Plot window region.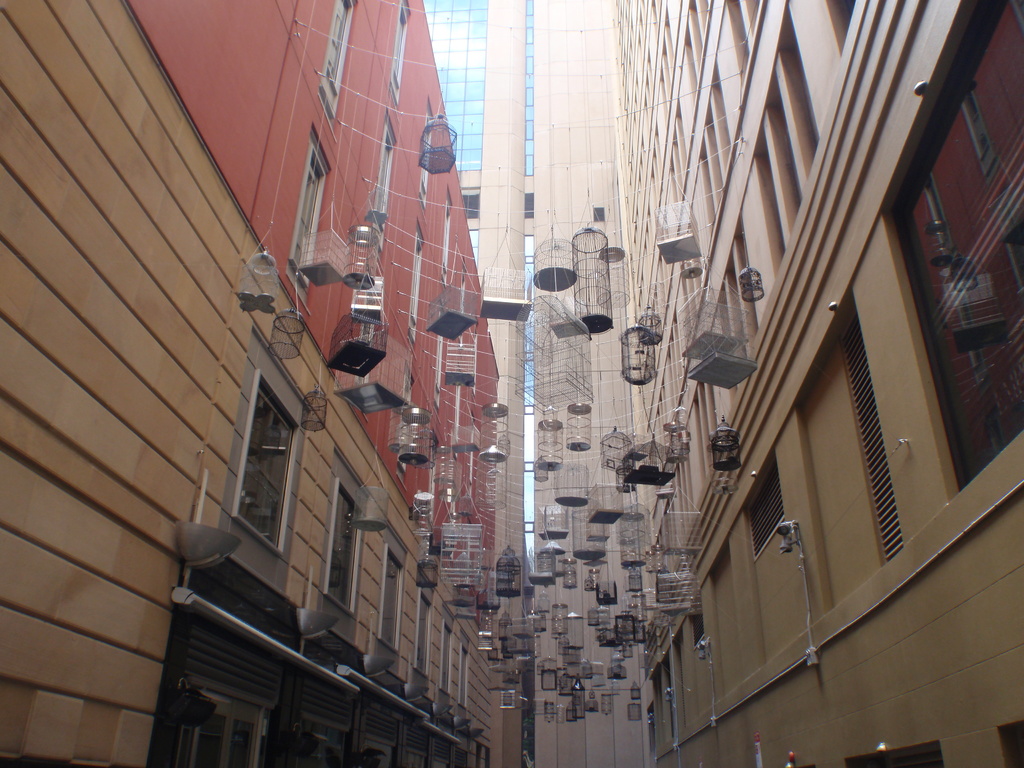
Plotted at (278, 129, 324, 285).
